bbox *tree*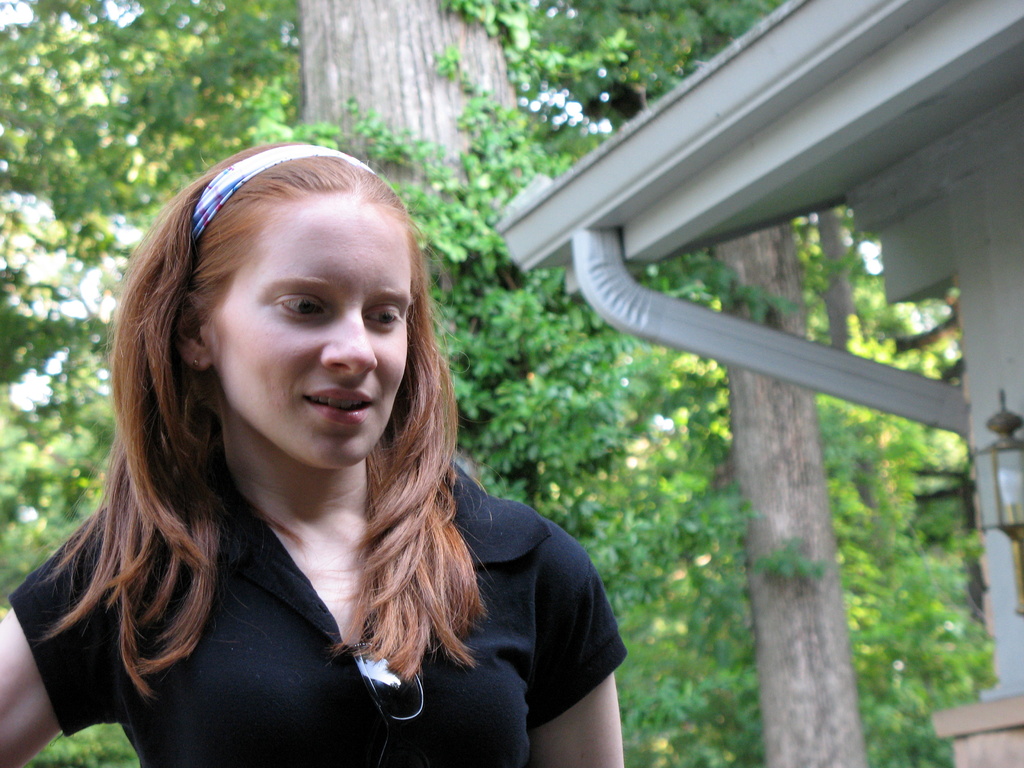
(297,0,634,536)
